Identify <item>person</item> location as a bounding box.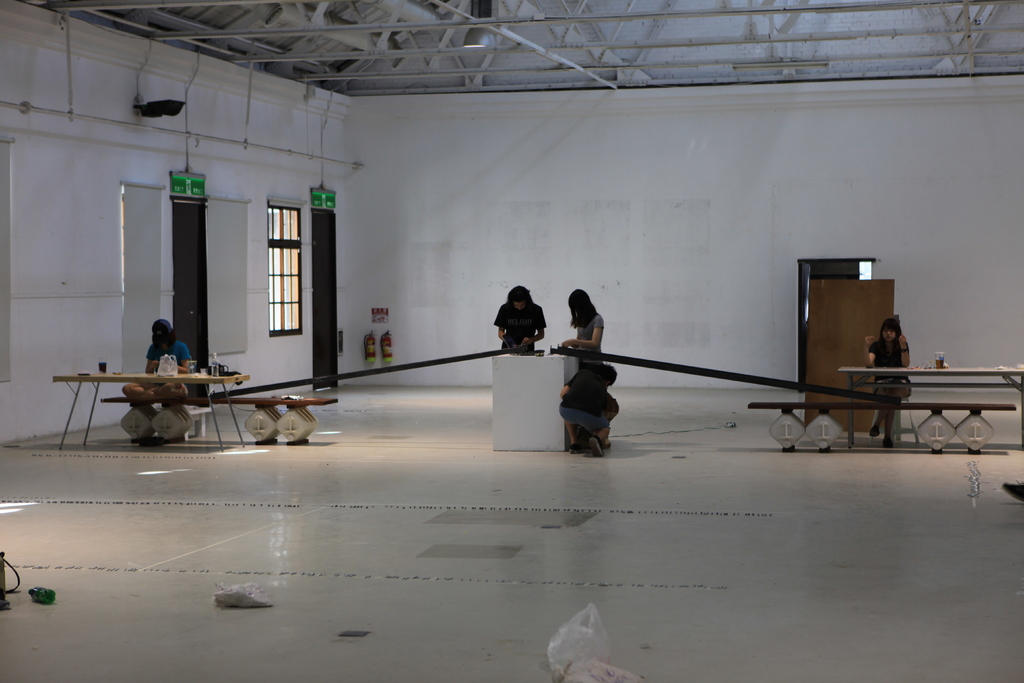
rect(120, 316, 194, 413).
